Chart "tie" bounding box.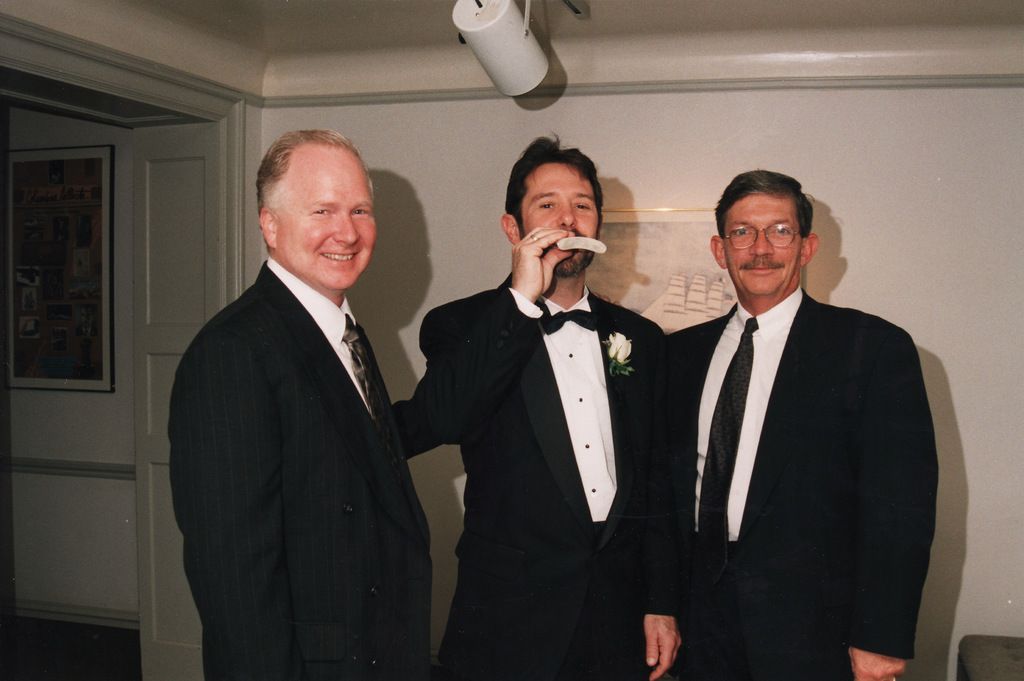
Charted: x1=695, y1=314, x2=756, y2=571.
